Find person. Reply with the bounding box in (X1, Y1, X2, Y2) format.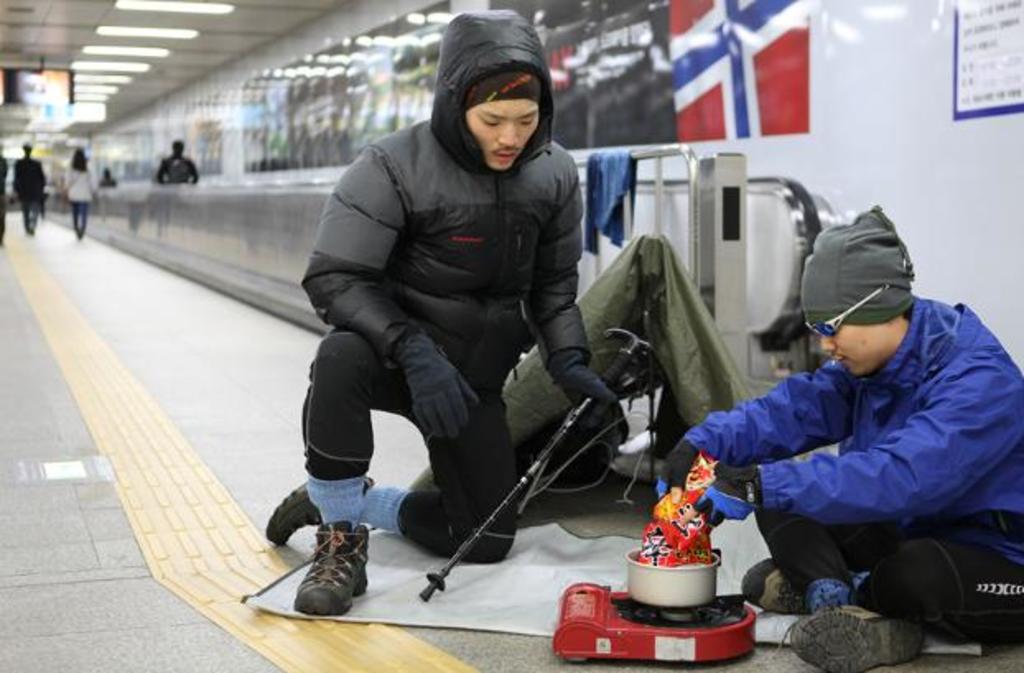
(652, 209, 1022, 671).
